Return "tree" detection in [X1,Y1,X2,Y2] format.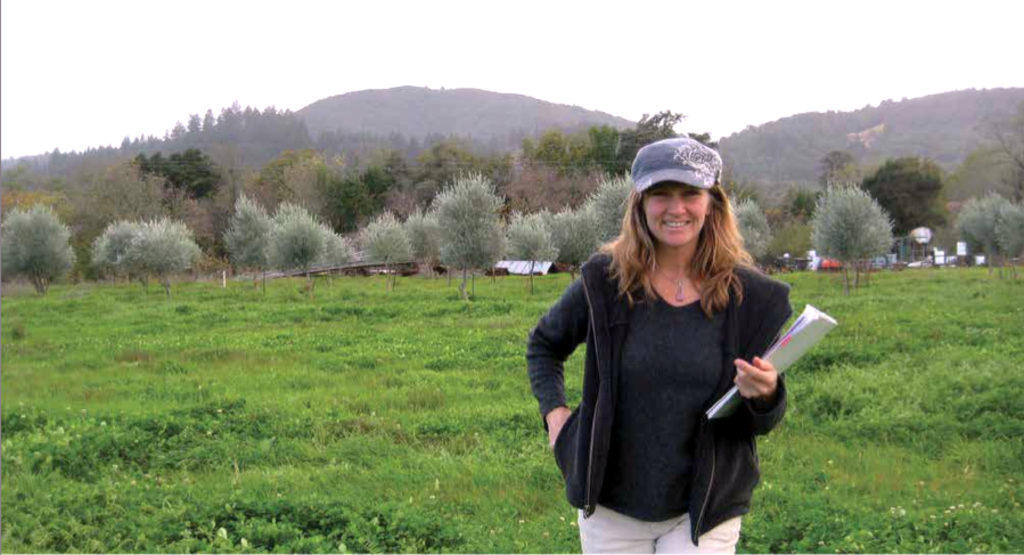
[941,193,1023,274].
